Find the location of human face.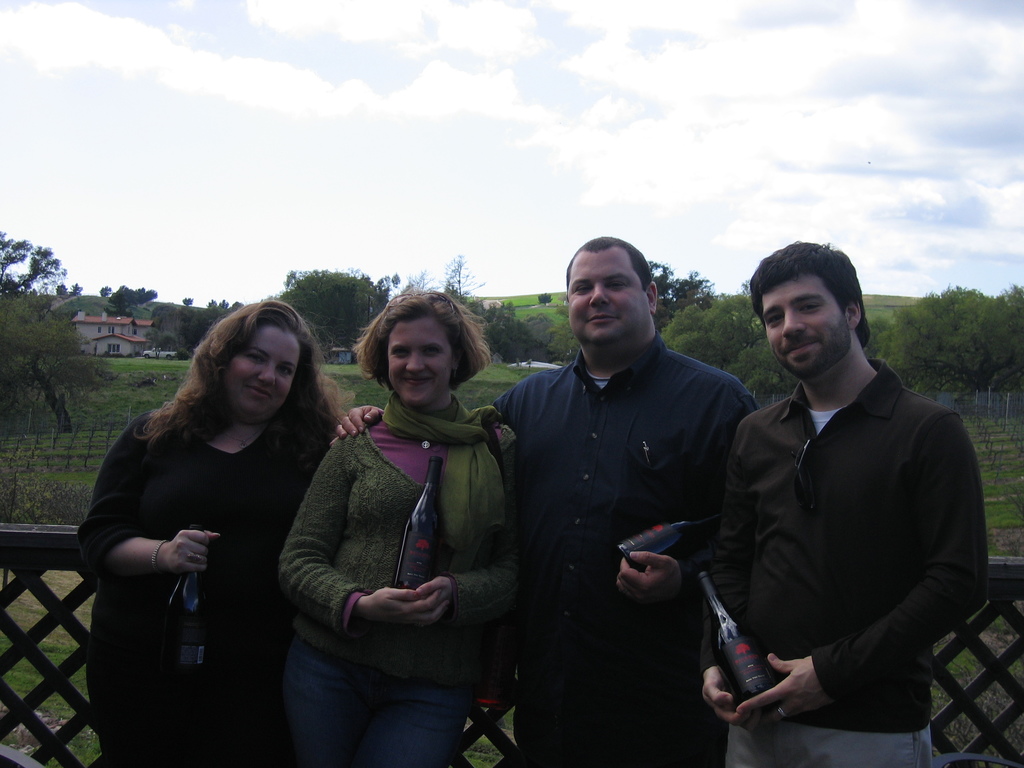
Location: pyautogui.locateOnScreen(573, 243, 655, 355).
